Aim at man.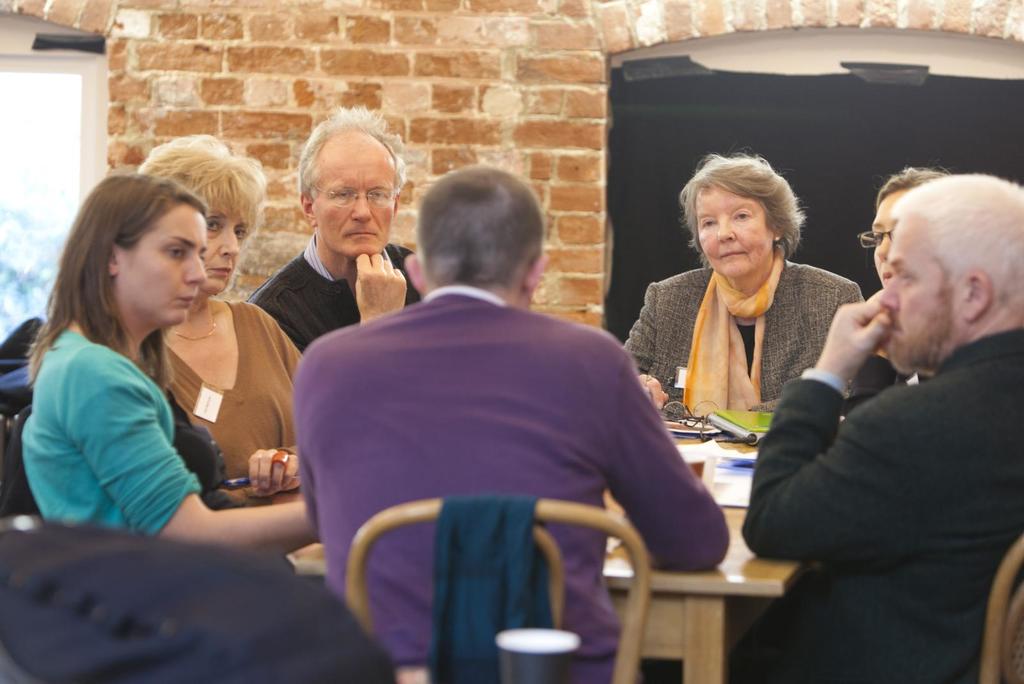
Aimed at left=756, top=124, right=1023, bottom=672.
